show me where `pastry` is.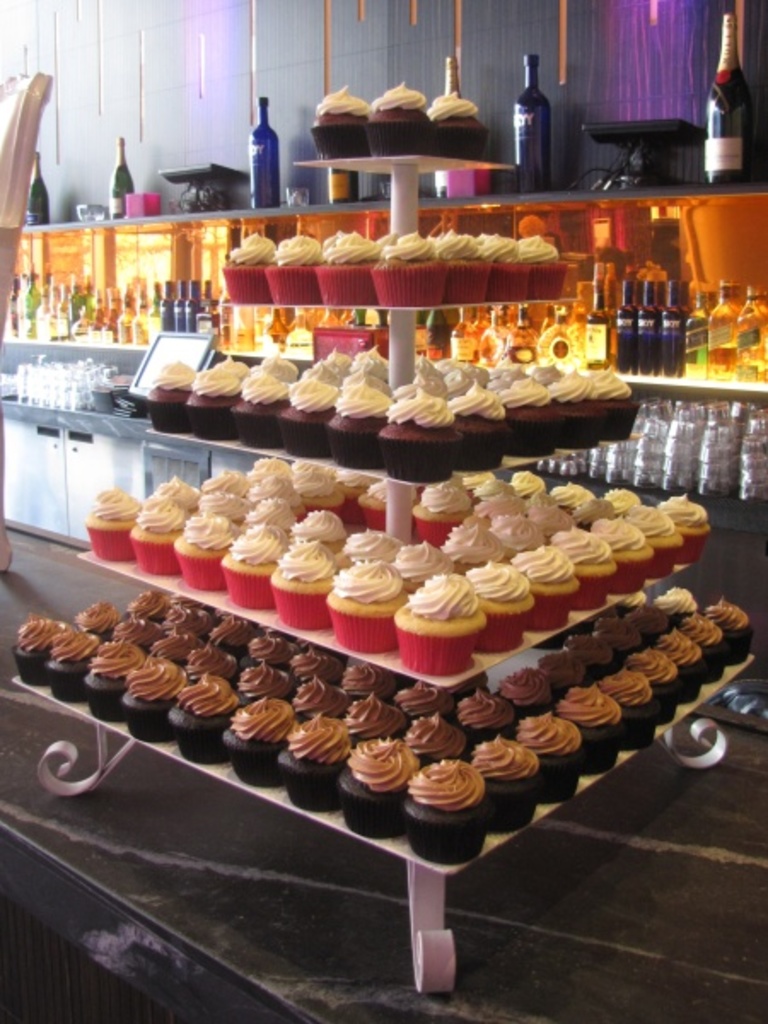
`pastry` is at x1=222, y1=234, x2=268, y2=300.
